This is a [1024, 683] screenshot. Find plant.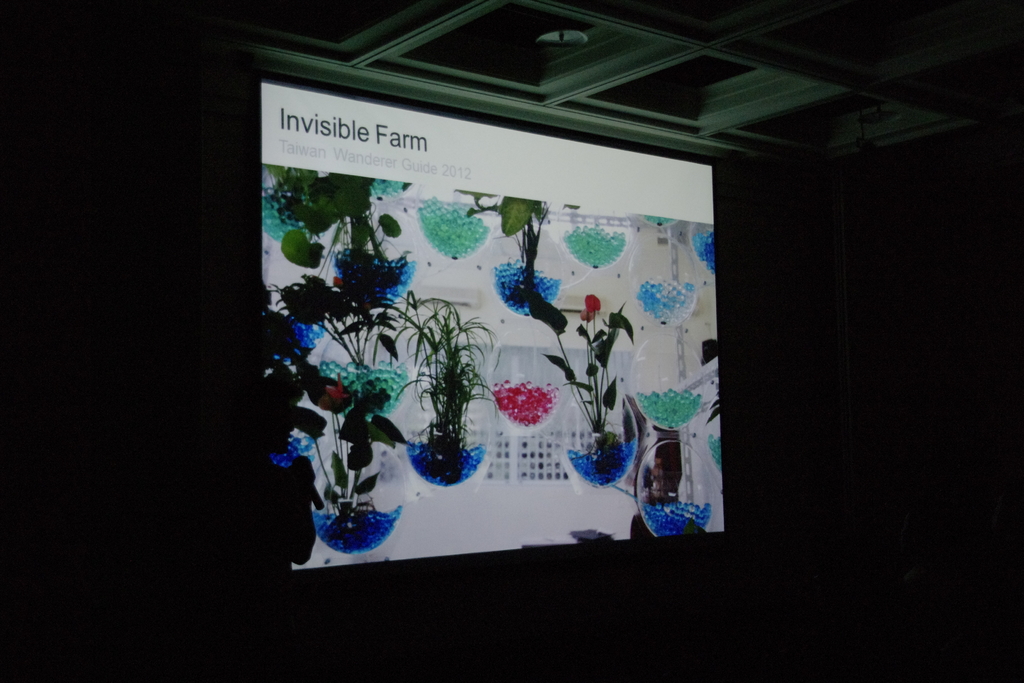
Bounding box: x1=540, y1=309, x2=636, y2=433.
